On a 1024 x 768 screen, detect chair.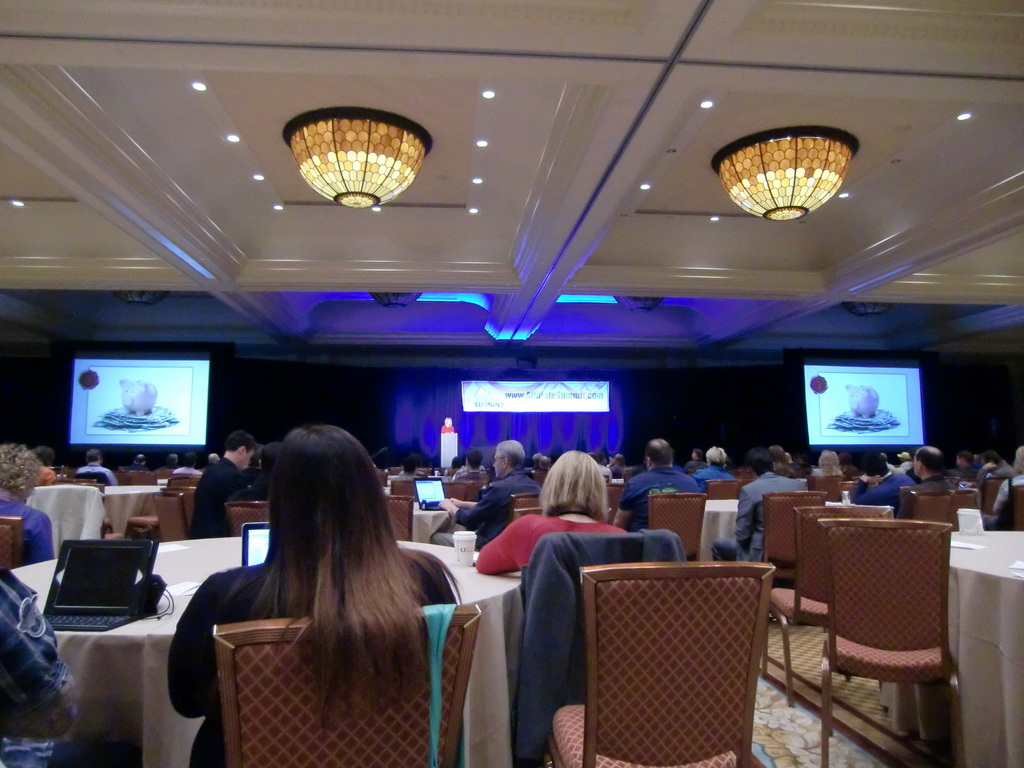
region(223, 500, 273, 538).
